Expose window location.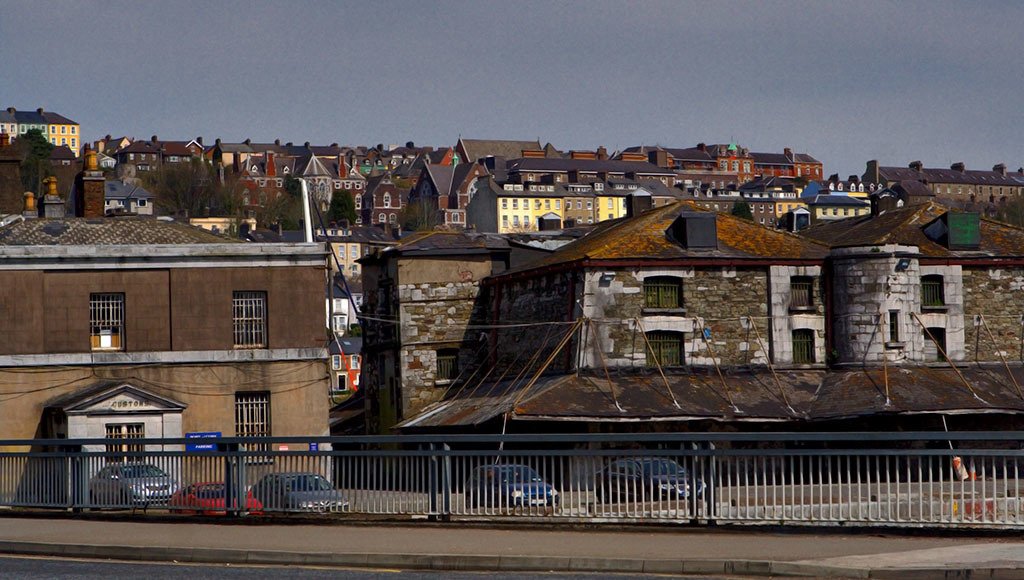
Exposed at x1=914, y1=276, x2=950, y2=308.
